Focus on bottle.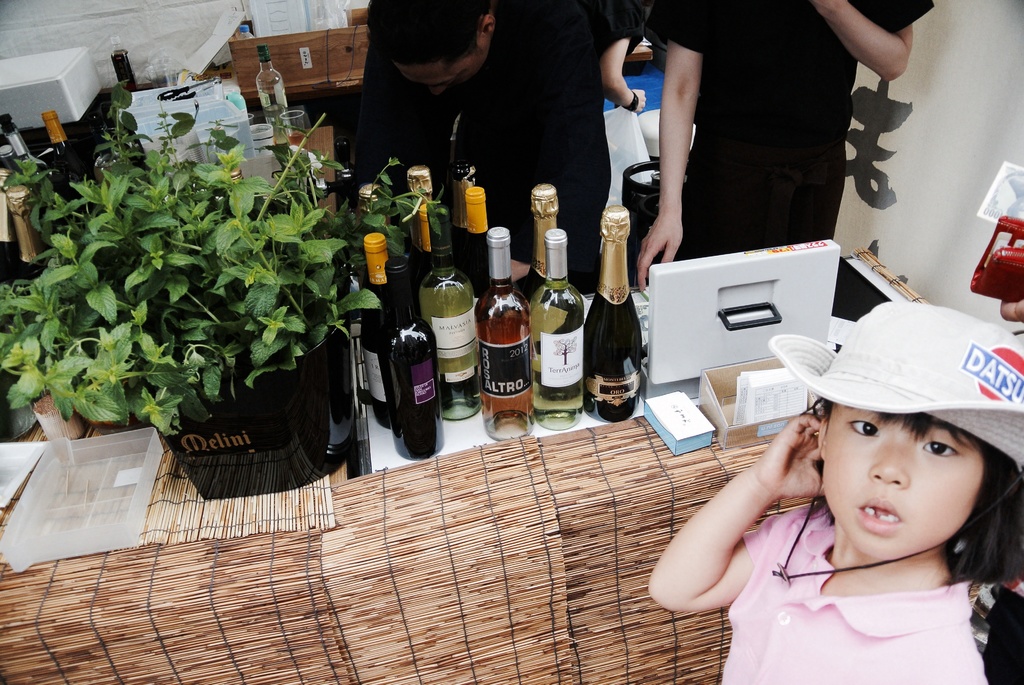
Focused at [0, 112, 37, 177].
